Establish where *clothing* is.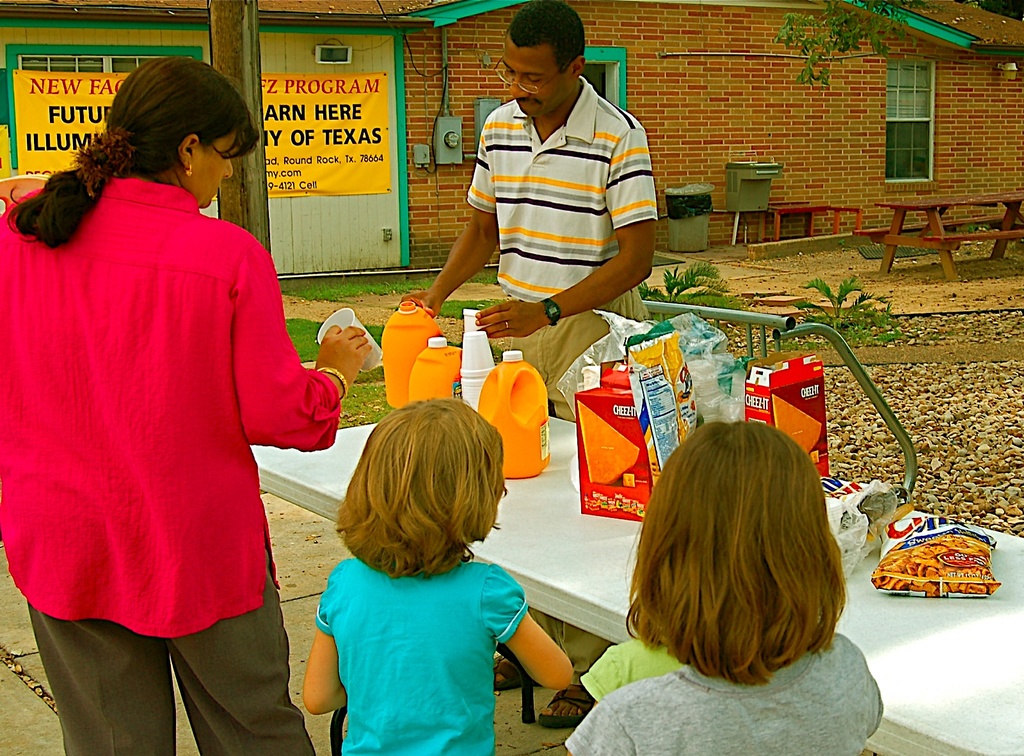
Established at (x1=464, y1=75, x2=660, y2=685).
